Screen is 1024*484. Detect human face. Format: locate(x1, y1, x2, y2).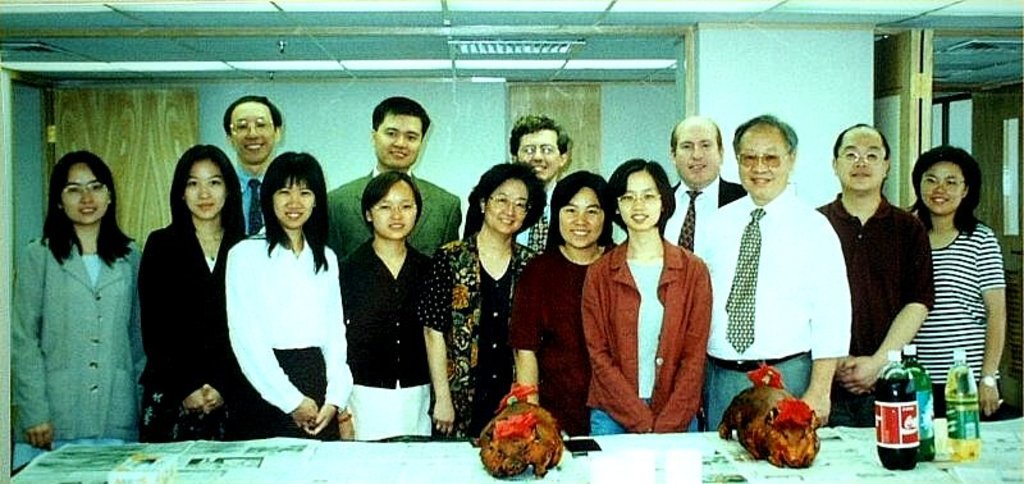
locate(234, 105, 274, 165).
